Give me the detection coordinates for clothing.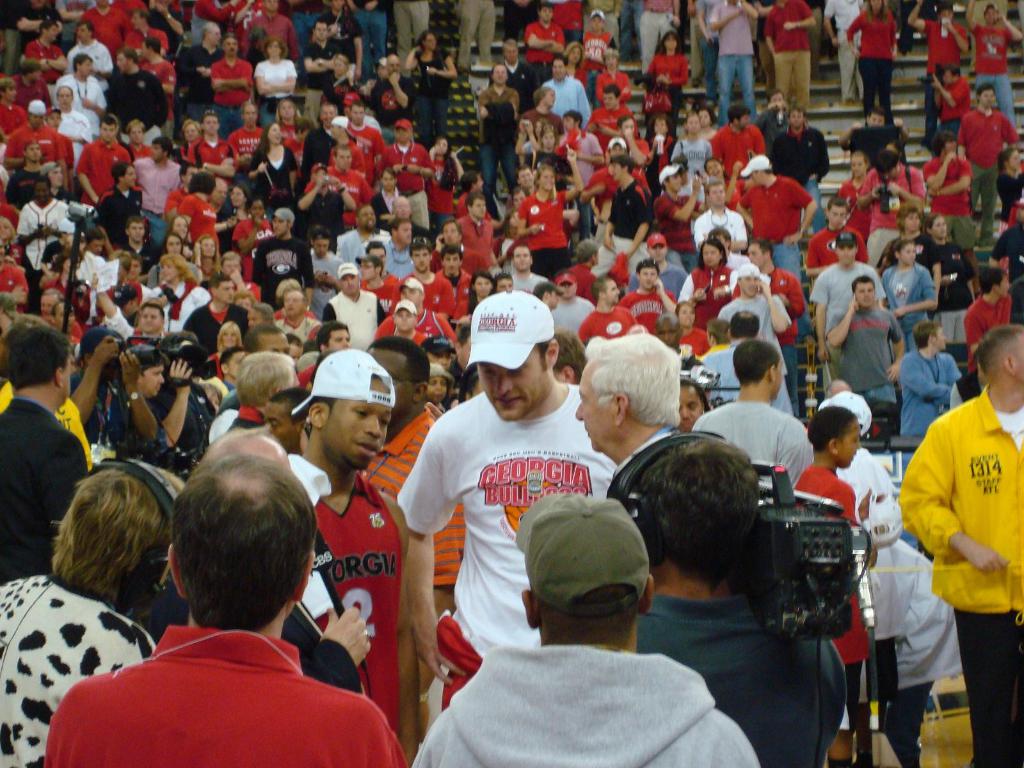
BBox(210, 57, 259, 139).
